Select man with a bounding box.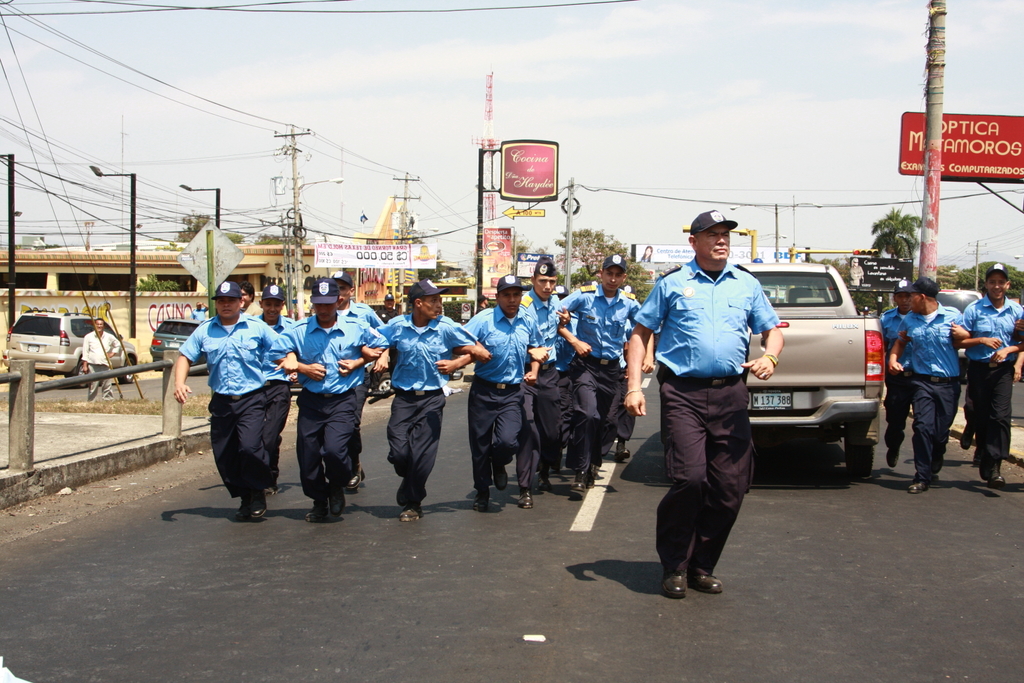
detection(234, 274, 257, 314).
